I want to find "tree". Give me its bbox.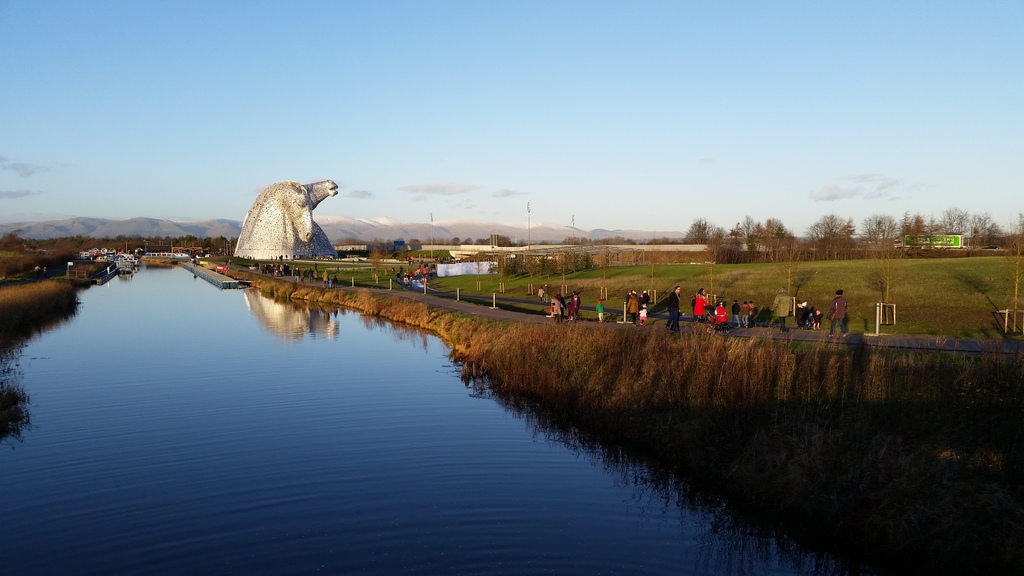
l=335, t=233, r=367, b=244.
